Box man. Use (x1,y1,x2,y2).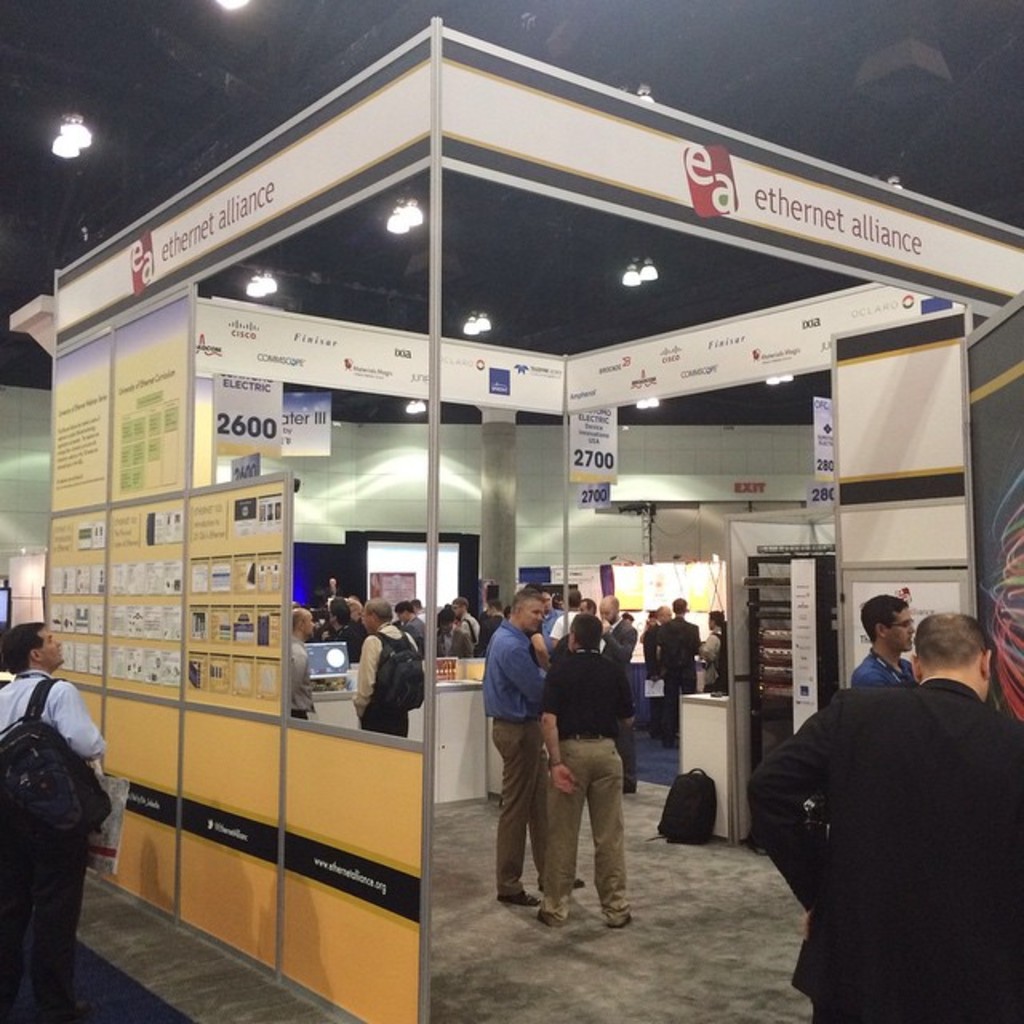
(398,606,424,645).
